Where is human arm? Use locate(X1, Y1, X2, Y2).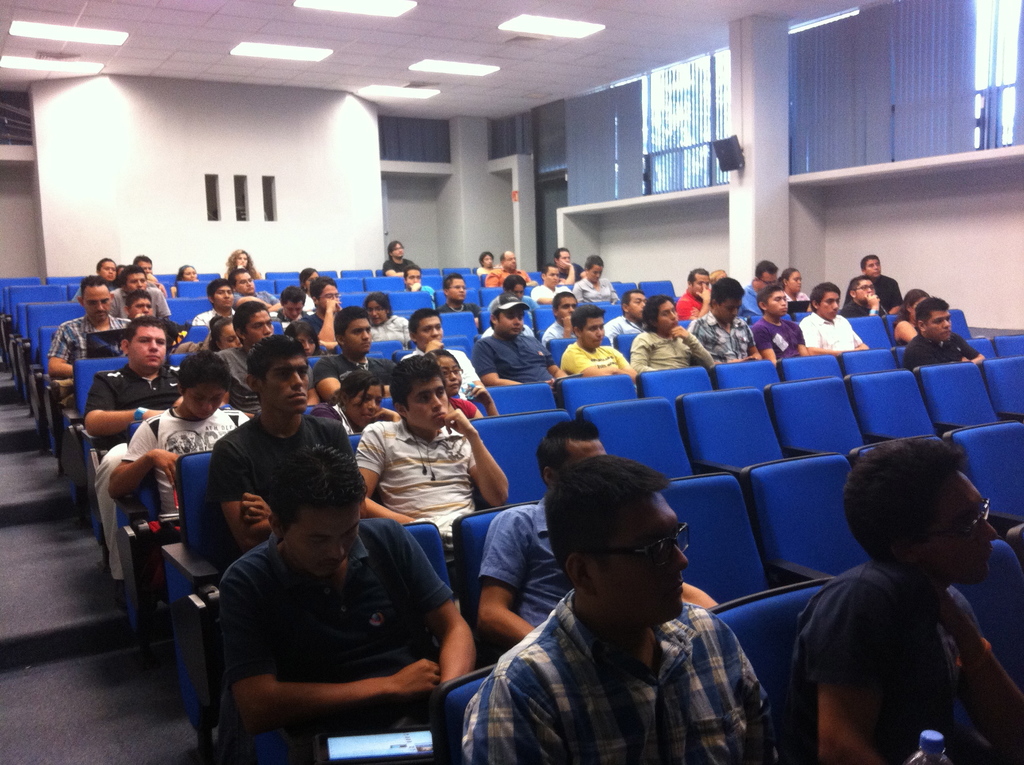
locate(394, 514, 472, 685).
